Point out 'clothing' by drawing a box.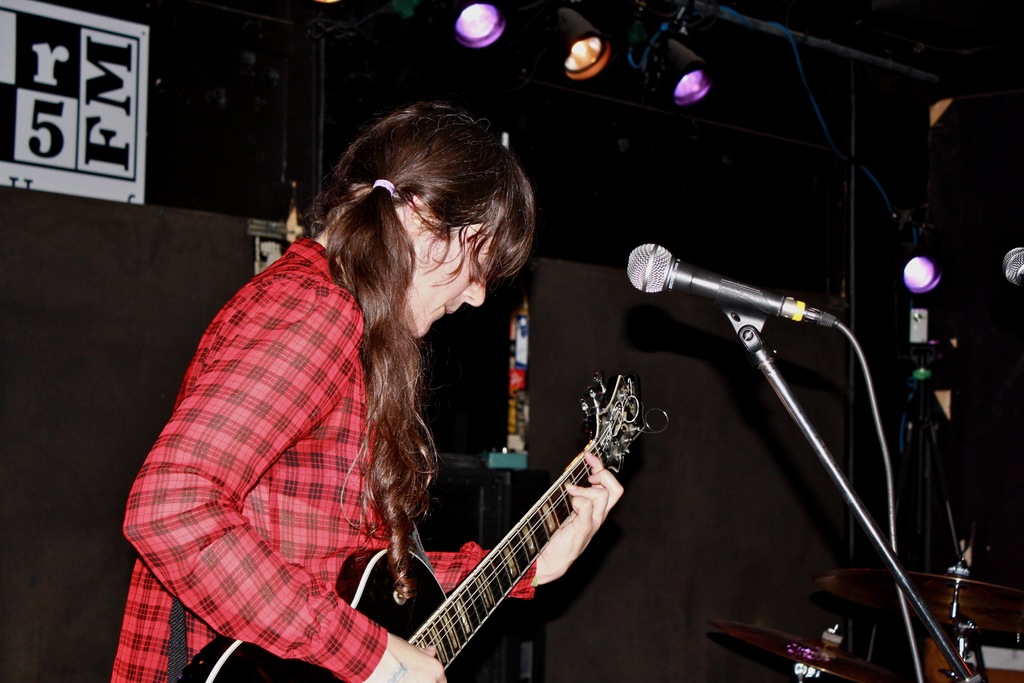
left=163, top=203, right=557, bottom=669.
